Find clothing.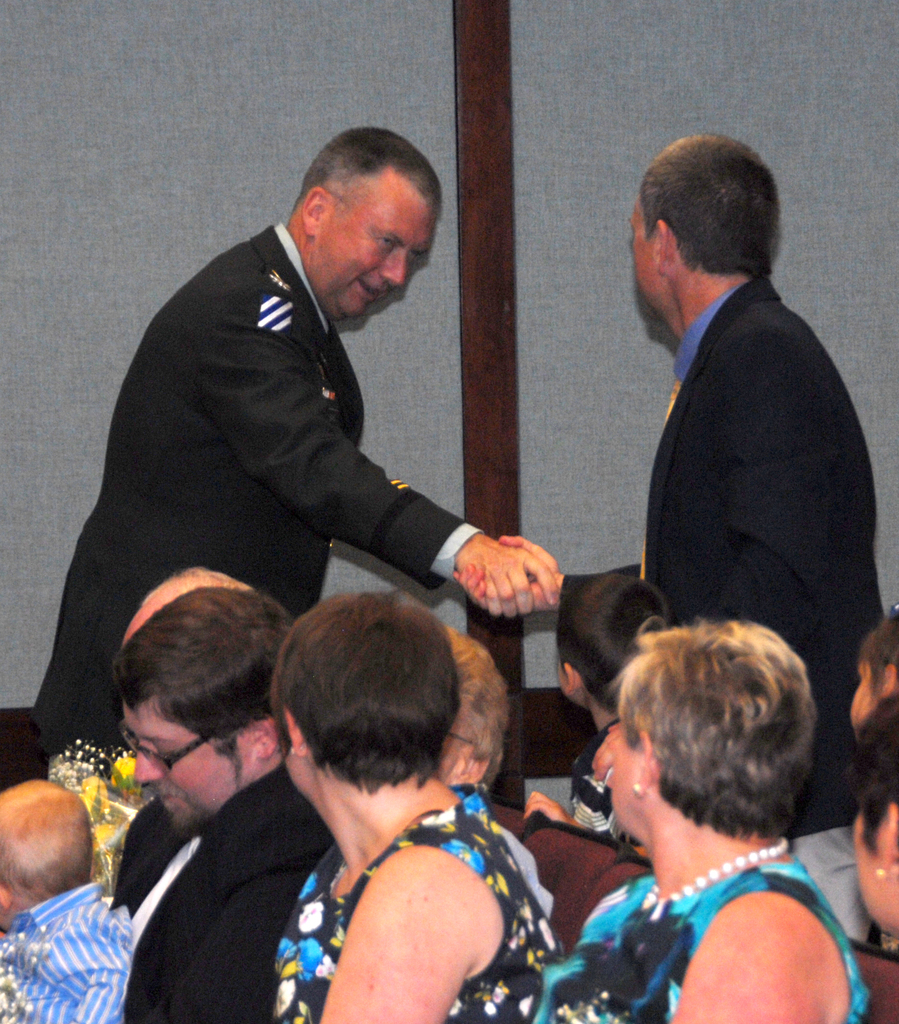
[577, 199, 881, 721].
